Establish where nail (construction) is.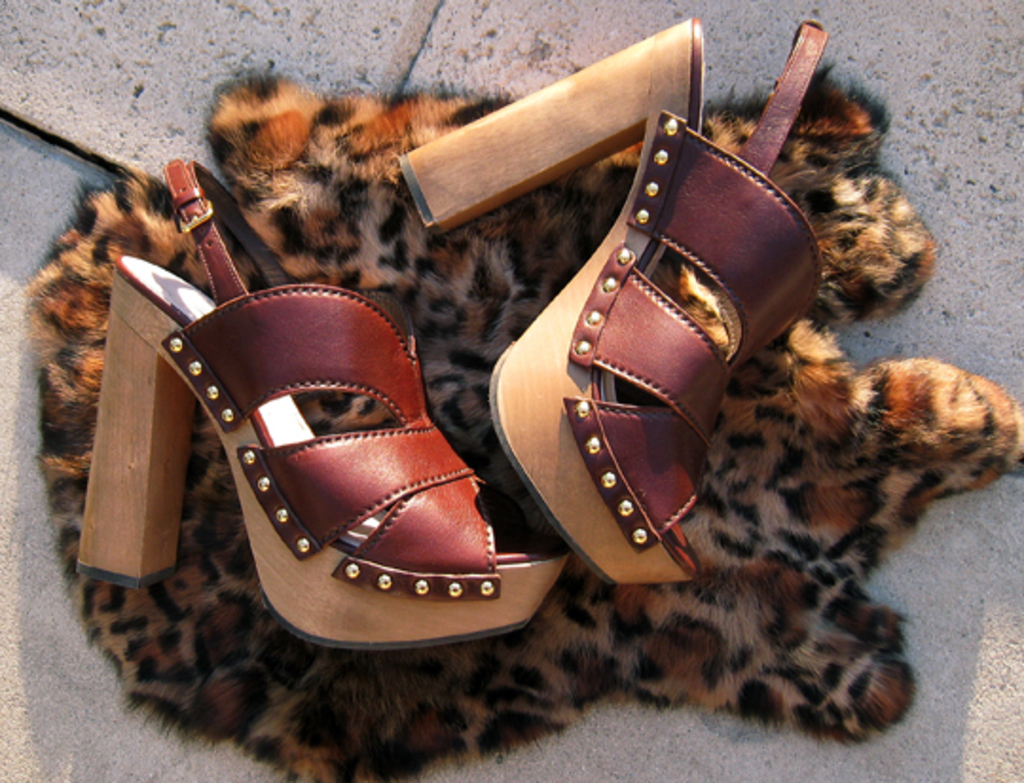
Established at 571 339 588 358.
